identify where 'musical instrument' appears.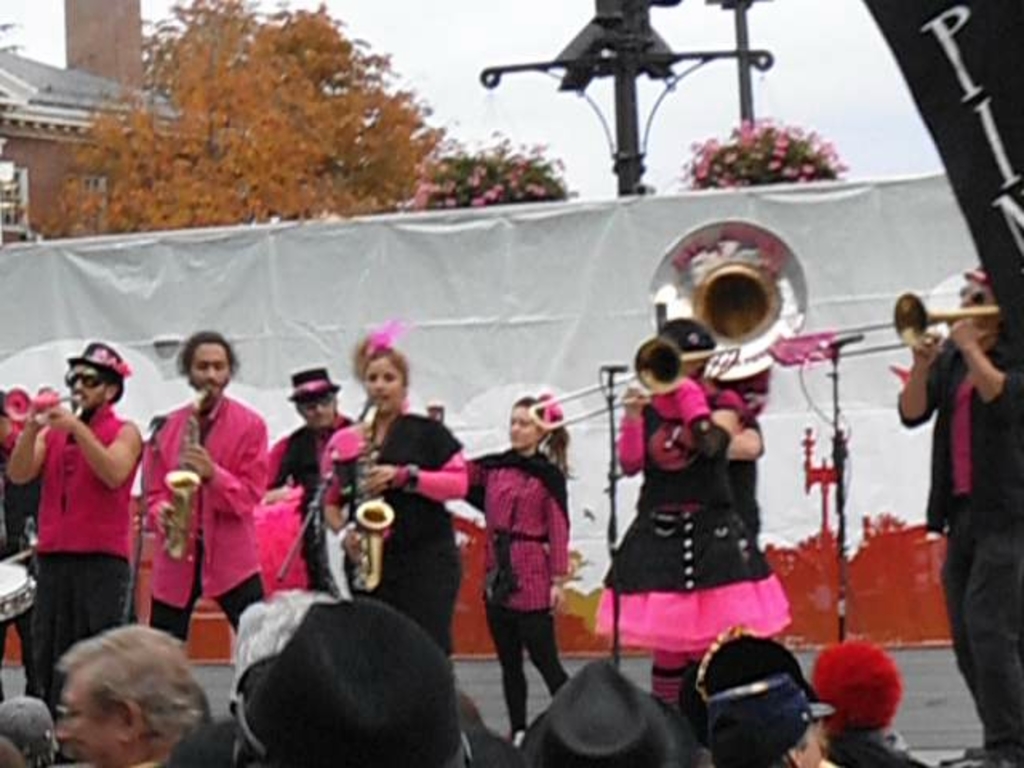
Appears at bbox=[0, 374, 93, 432].
